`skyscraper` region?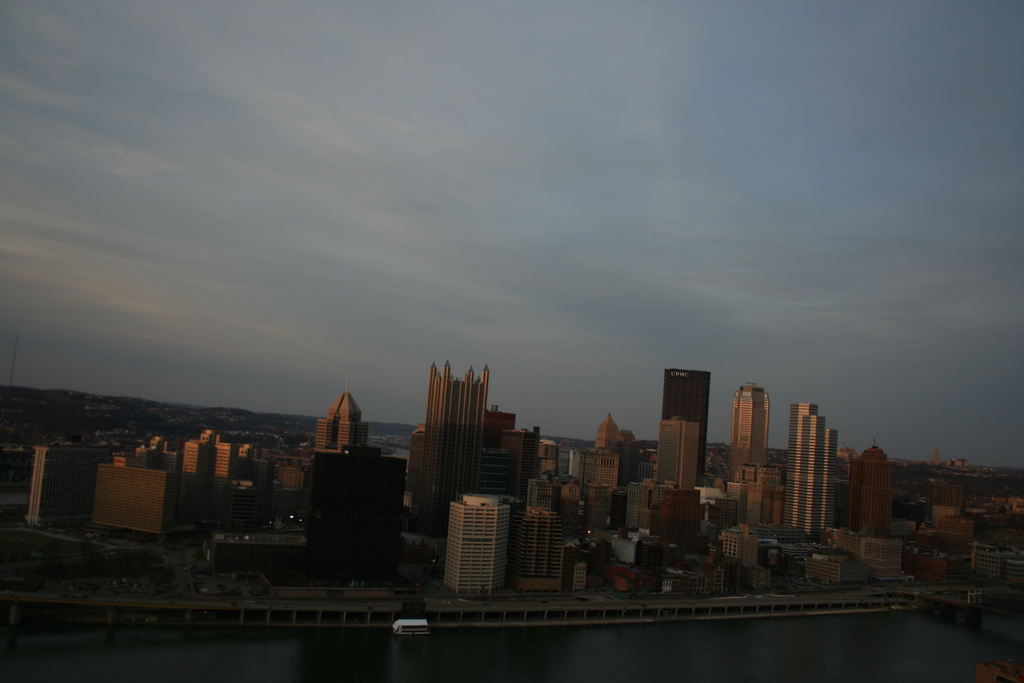
pyautogui.locateOnScreen(415, 356, 484, 538)
